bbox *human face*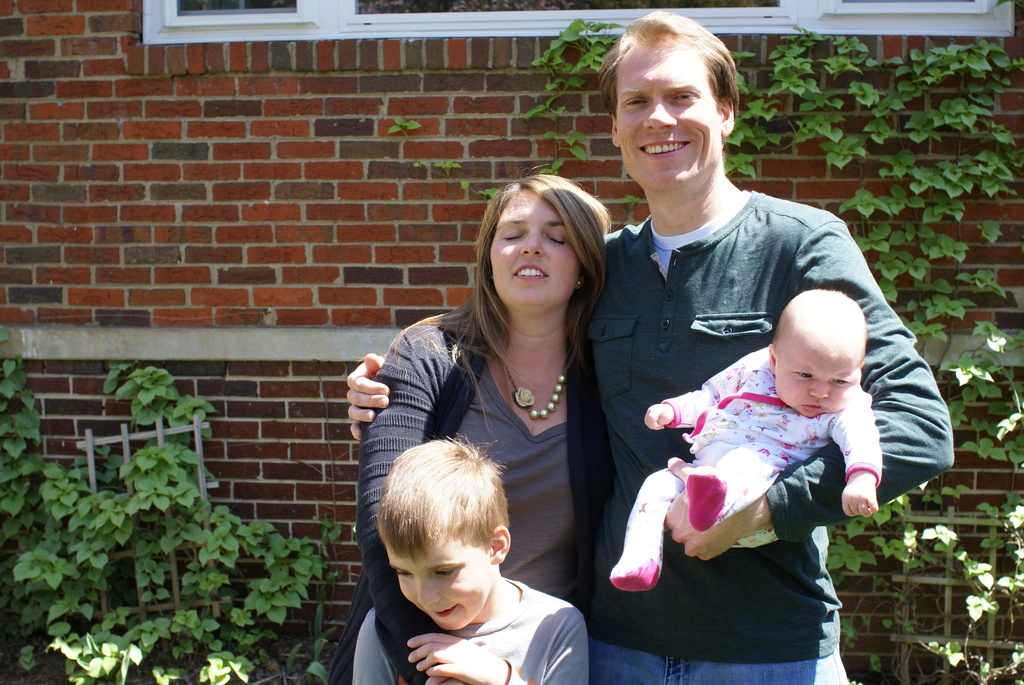
crop(485, 186, 581, 306)
